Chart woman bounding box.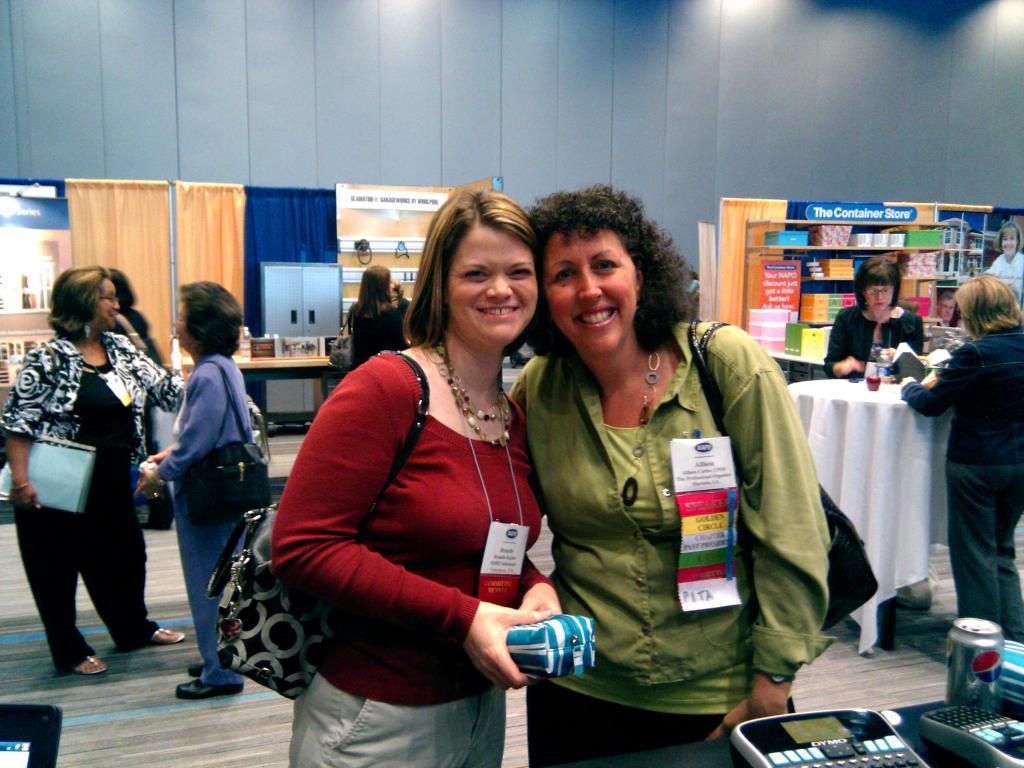
Charted: 136/282/256/707.
